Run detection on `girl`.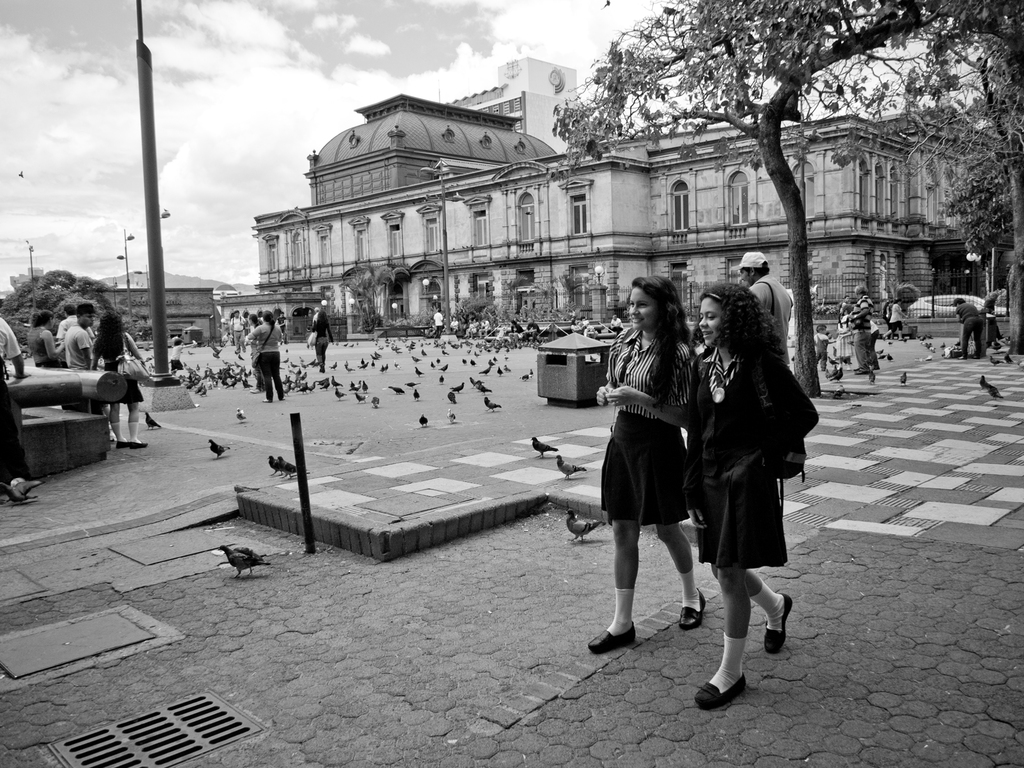
Result: bbox=(310, 310, 334, 371).
